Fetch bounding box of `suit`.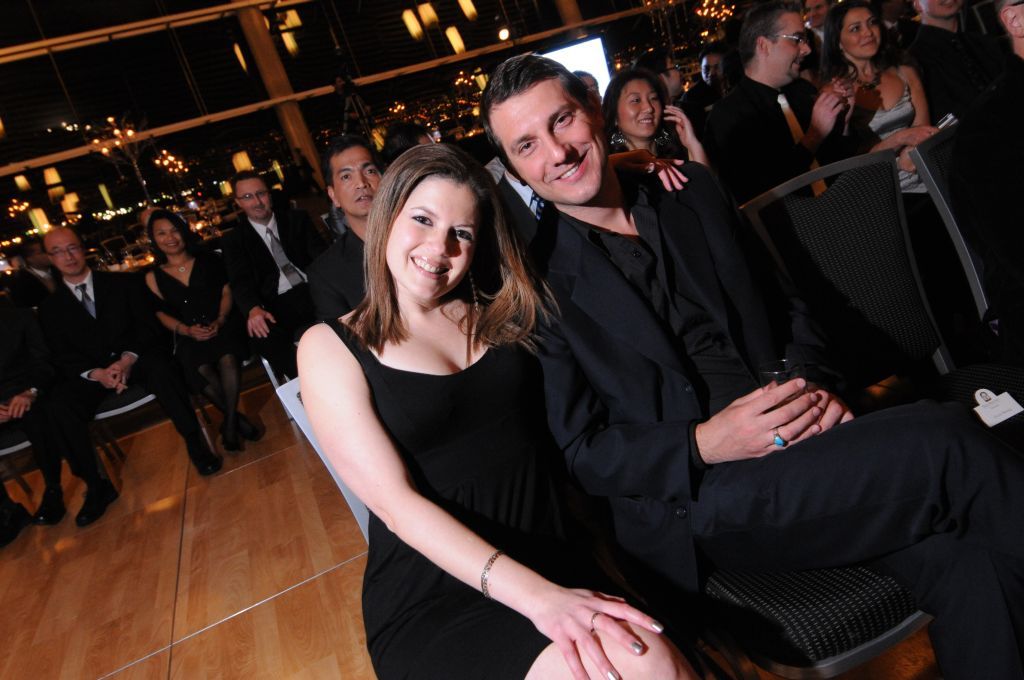
Bbox: select_region(311, 226, 366, 321).
